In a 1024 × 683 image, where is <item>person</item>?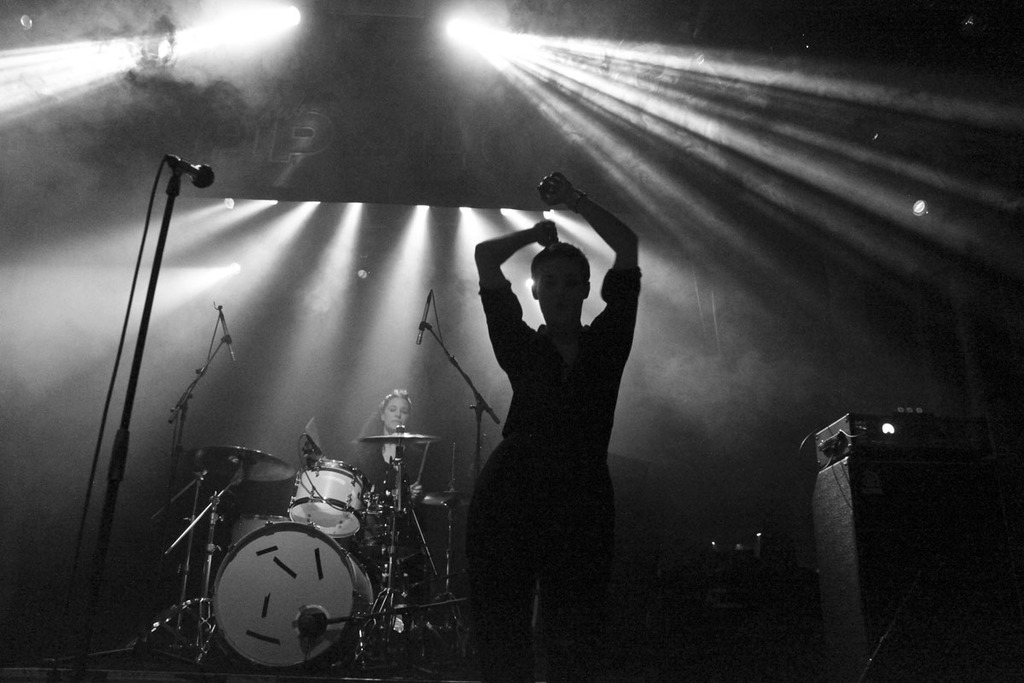
rect(338, 388, 429, 508).
